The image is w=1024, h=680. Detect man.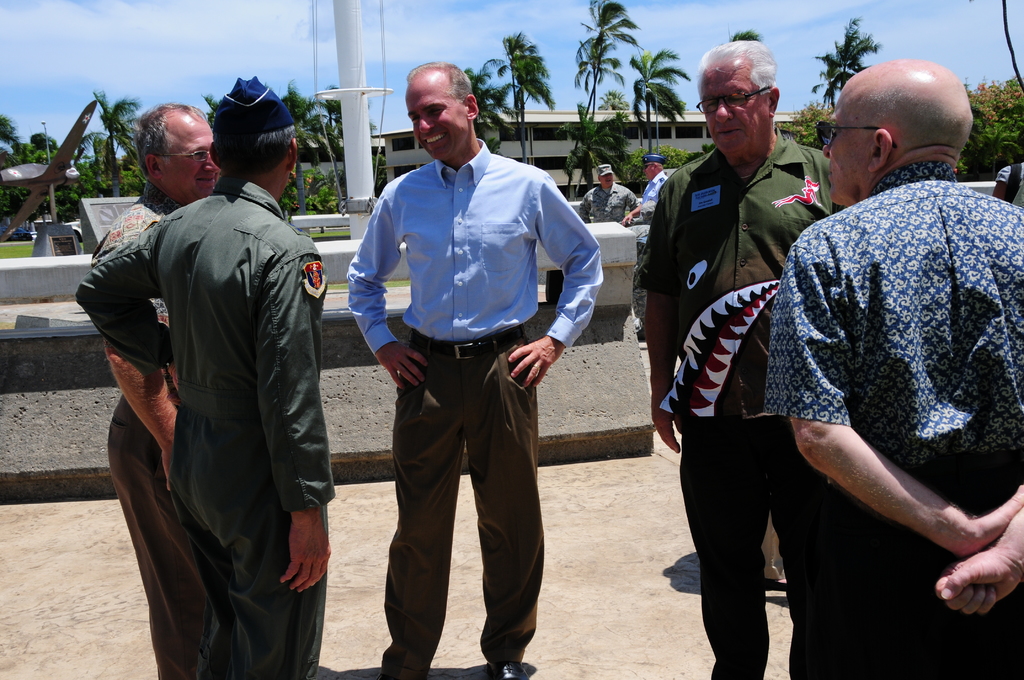
Detection: 643,35,845,679.
